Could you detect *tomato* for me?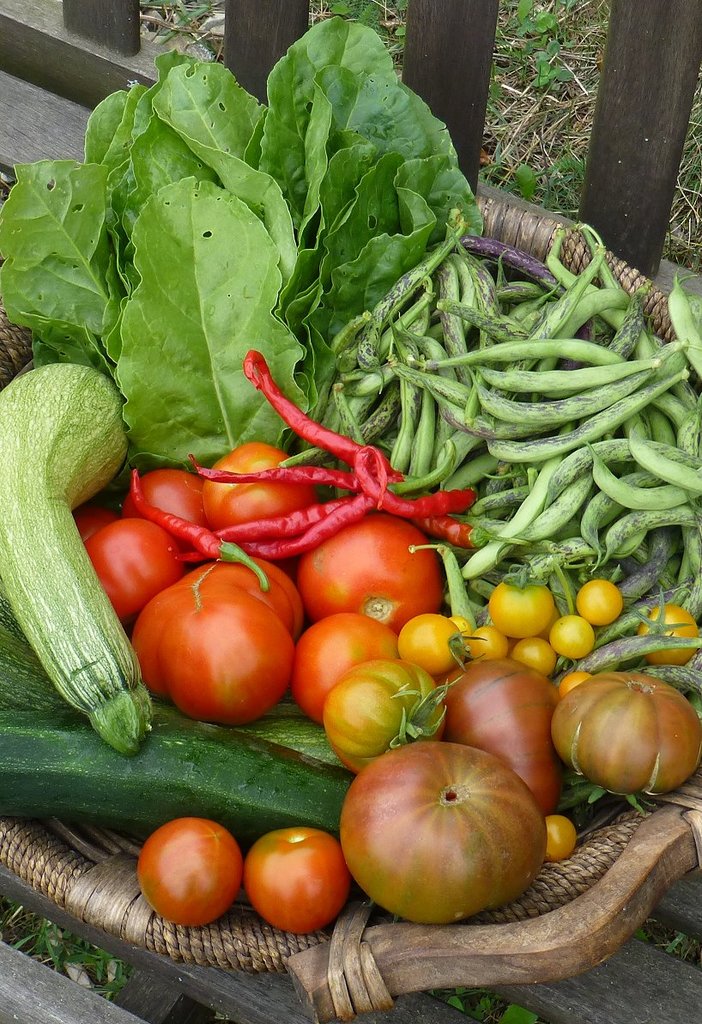
Detection result: bbox=(245, 827, 347, 936).
